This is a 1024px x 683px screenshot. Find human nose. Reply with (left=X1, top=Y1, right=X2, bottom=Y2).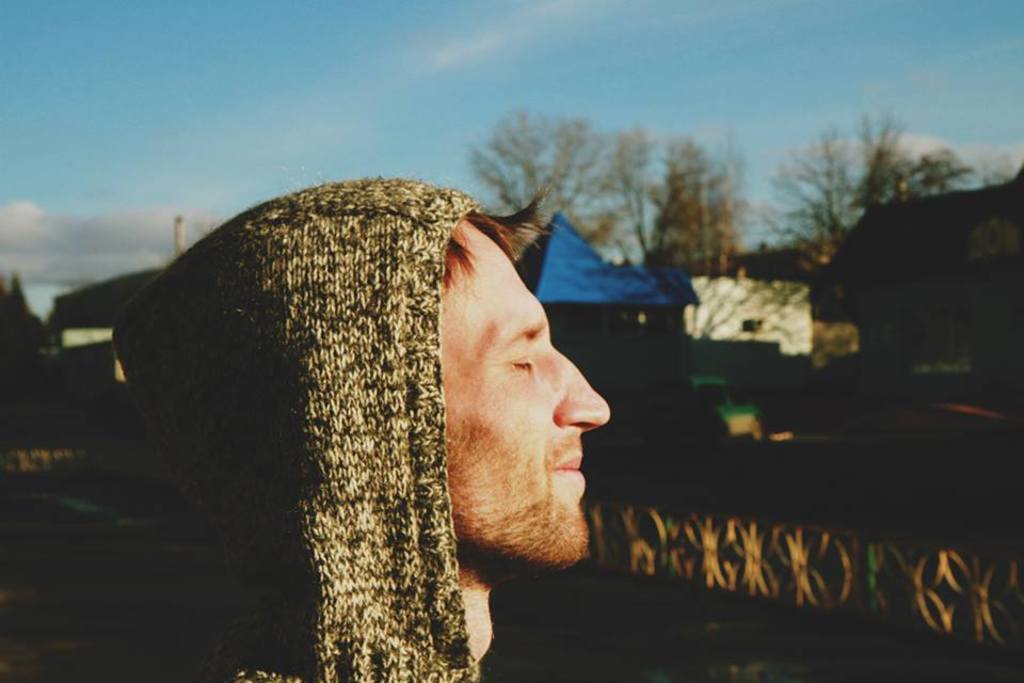
(left=550, top=348, right=612, bottom=433).
